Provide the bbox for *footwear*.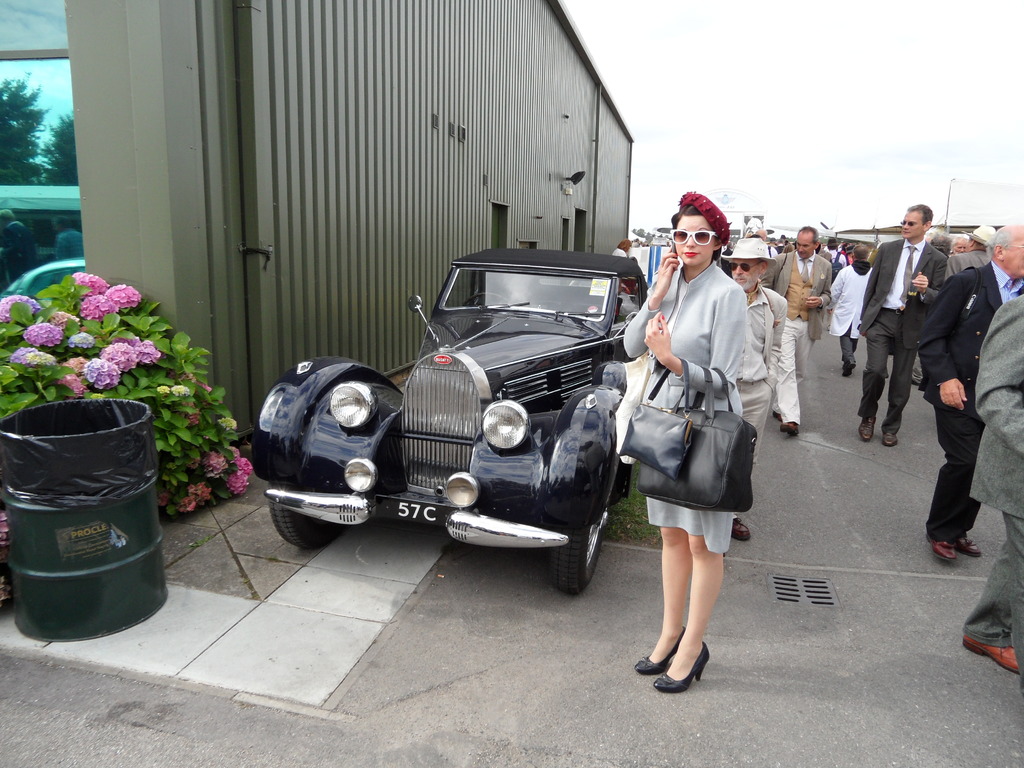
(732,518,753,540).
